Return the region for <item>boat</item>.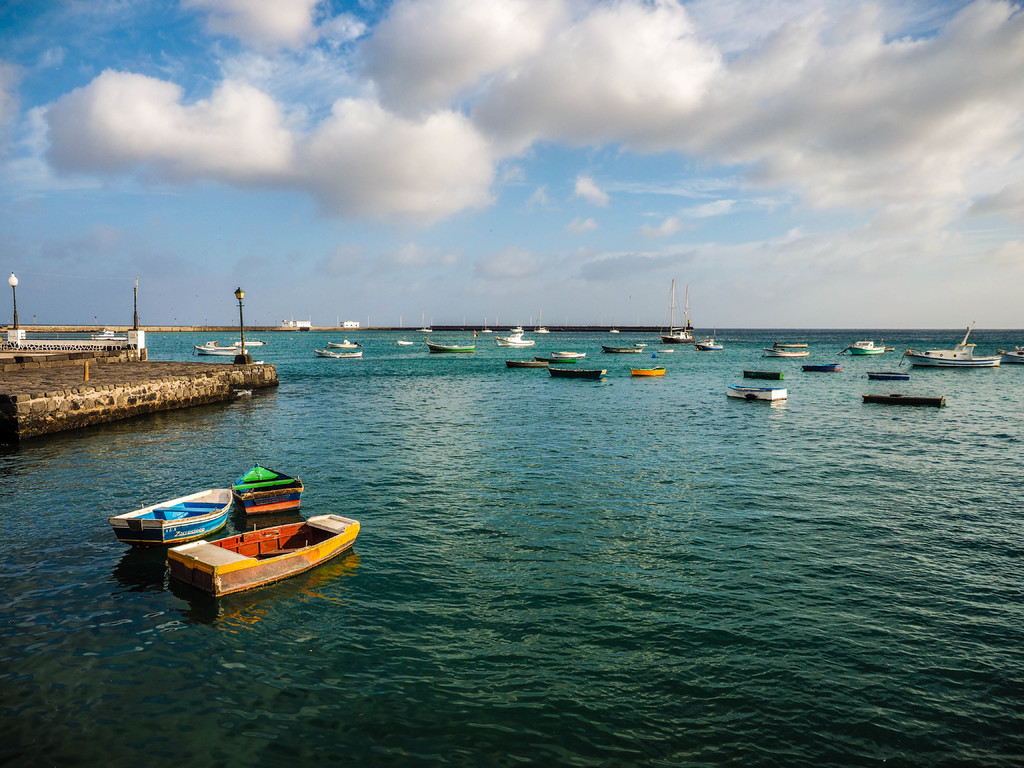
902,323,1003,371.
